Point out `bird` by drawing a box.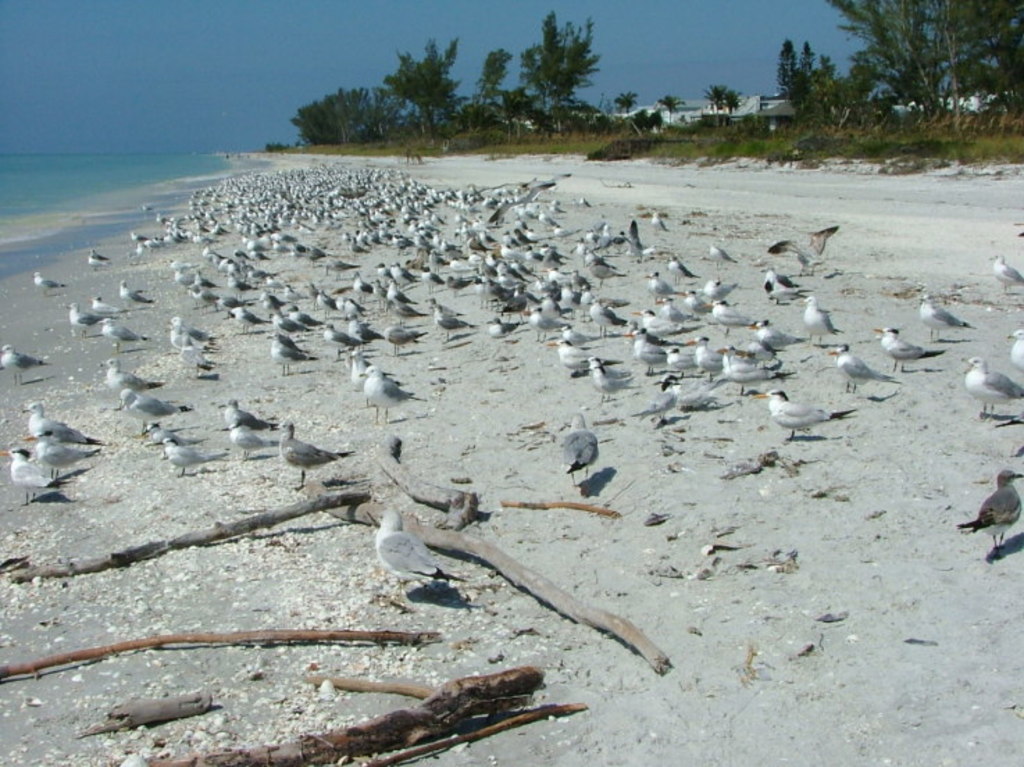
[748,385,854,446].
